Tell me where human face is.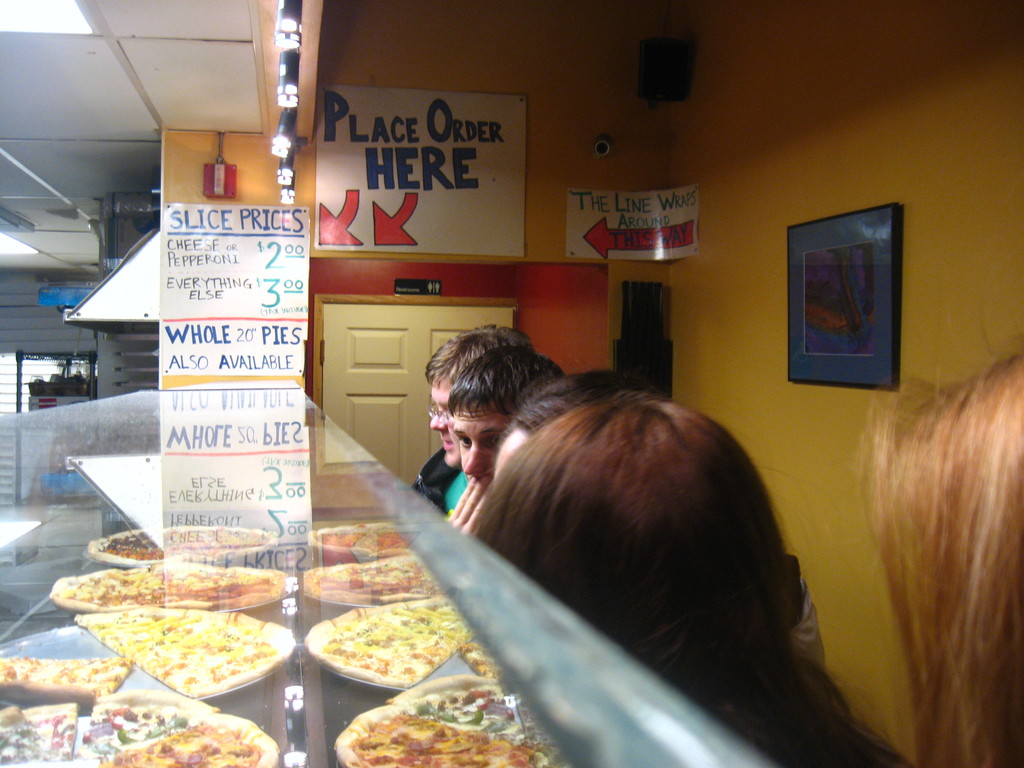
human face is at {"left": 494, "top": 433, "right": 529, "bottom": 477}.
